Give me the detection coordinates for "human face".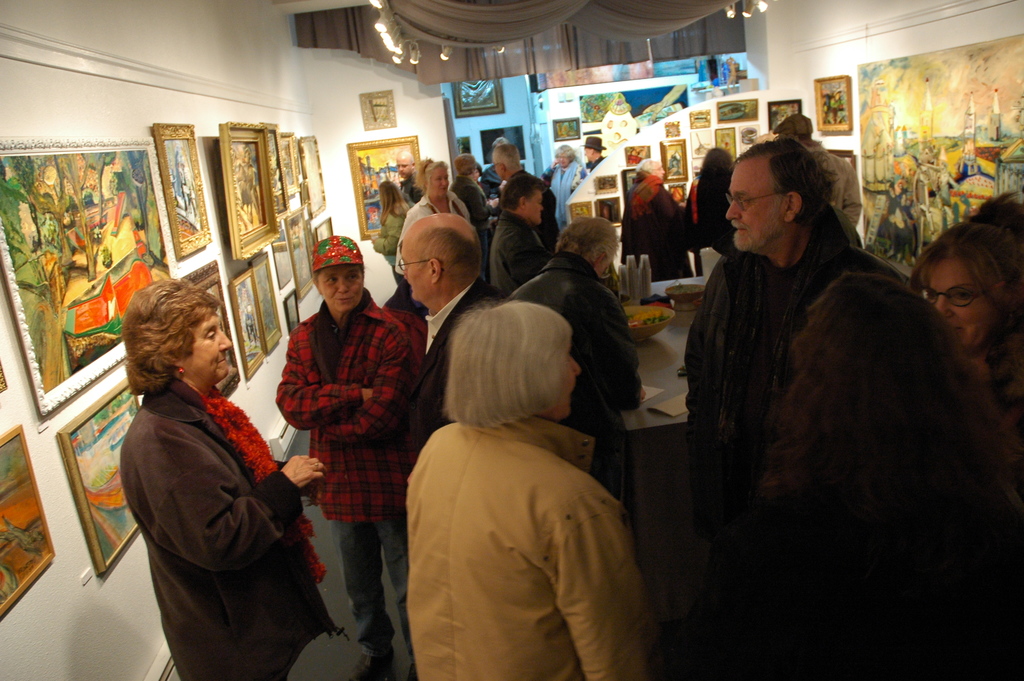
184, 313, 234, 382.
